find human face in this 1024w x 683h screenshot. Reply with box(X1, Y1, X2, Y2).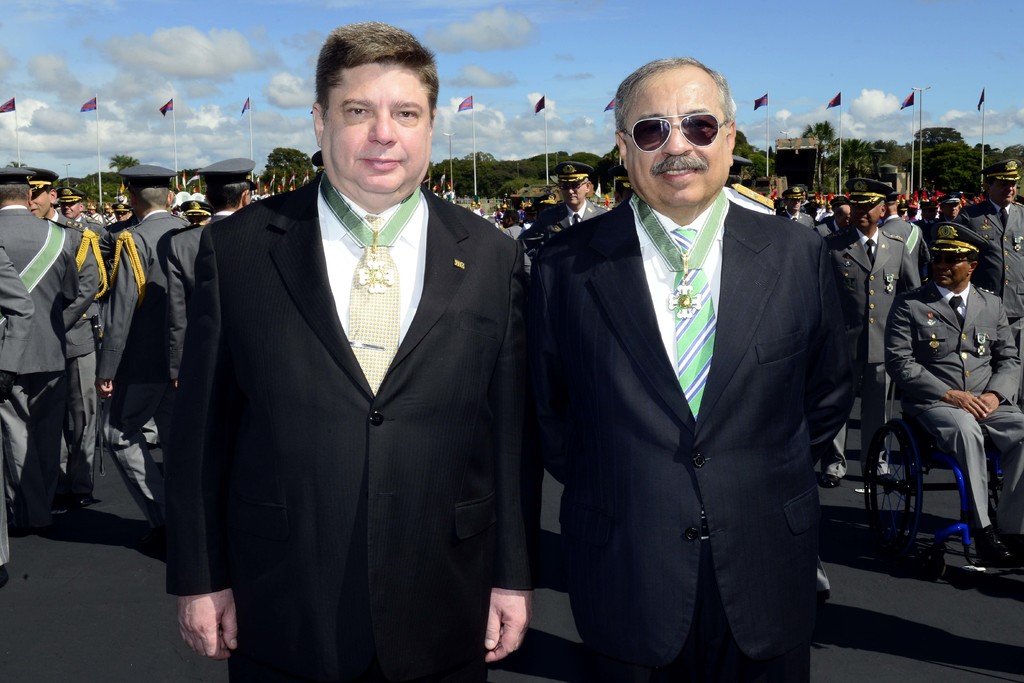
box(565, 185, 586, 204).
